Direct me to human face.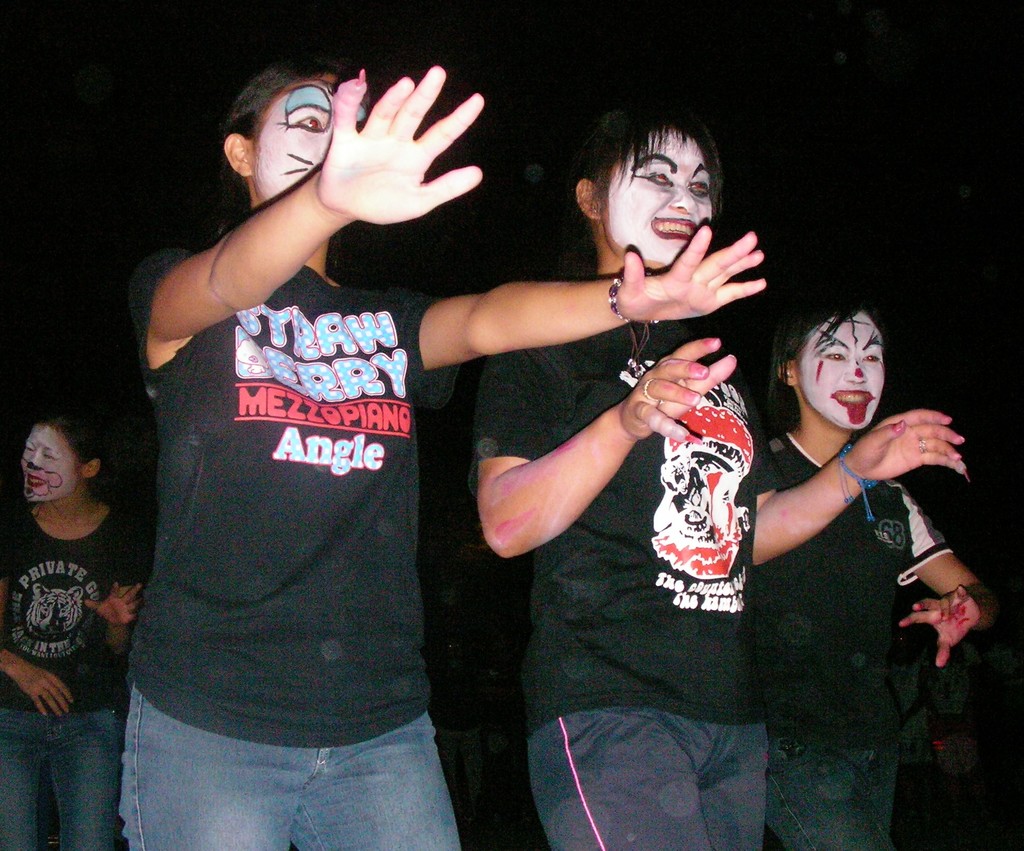
Direction: (x1=20, y1=422, x2=79, y2=501).
